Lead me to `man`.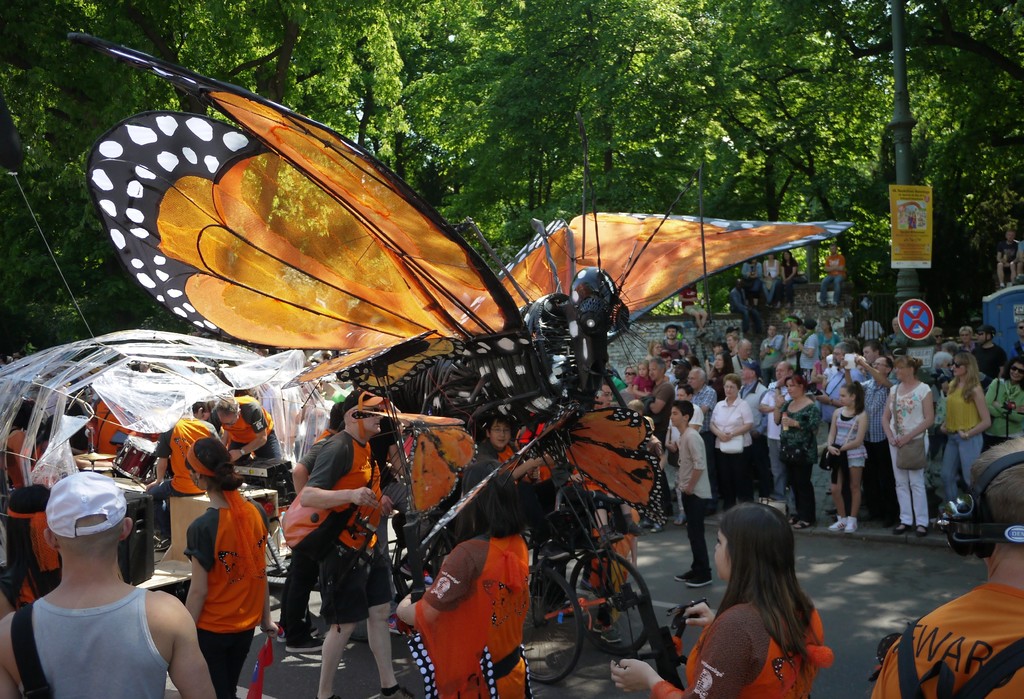
Lead to box(577, 382, 614, 595).
